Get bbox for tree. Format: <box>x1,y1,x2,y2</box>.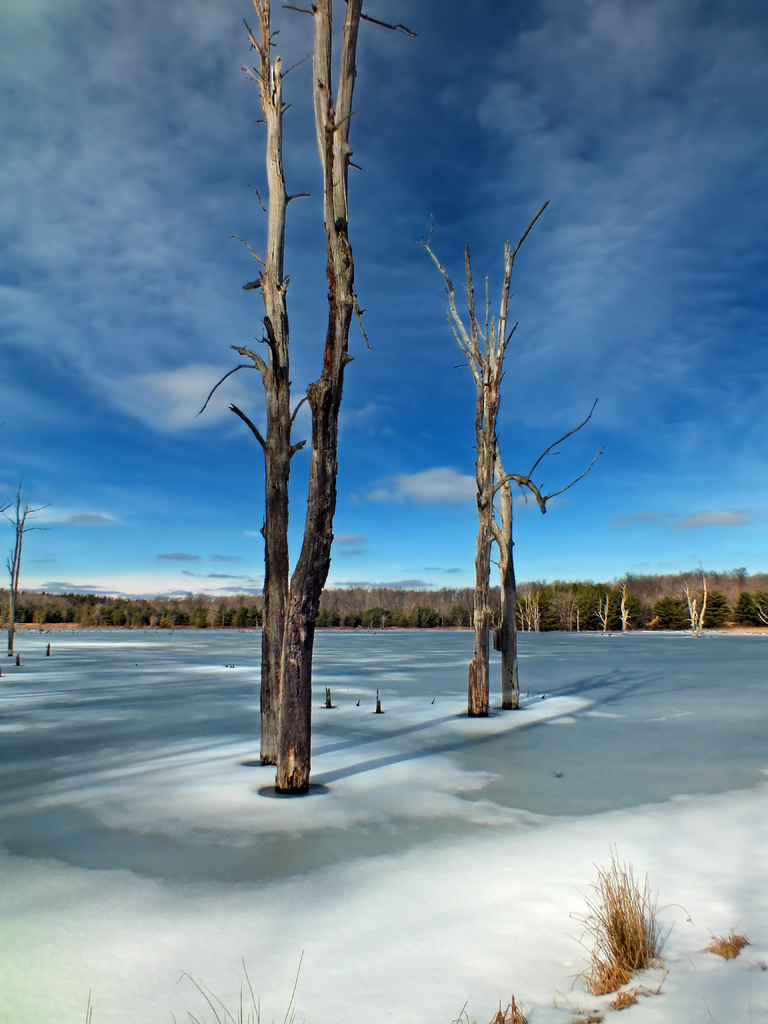
<box>614,566,767,643</box>.
